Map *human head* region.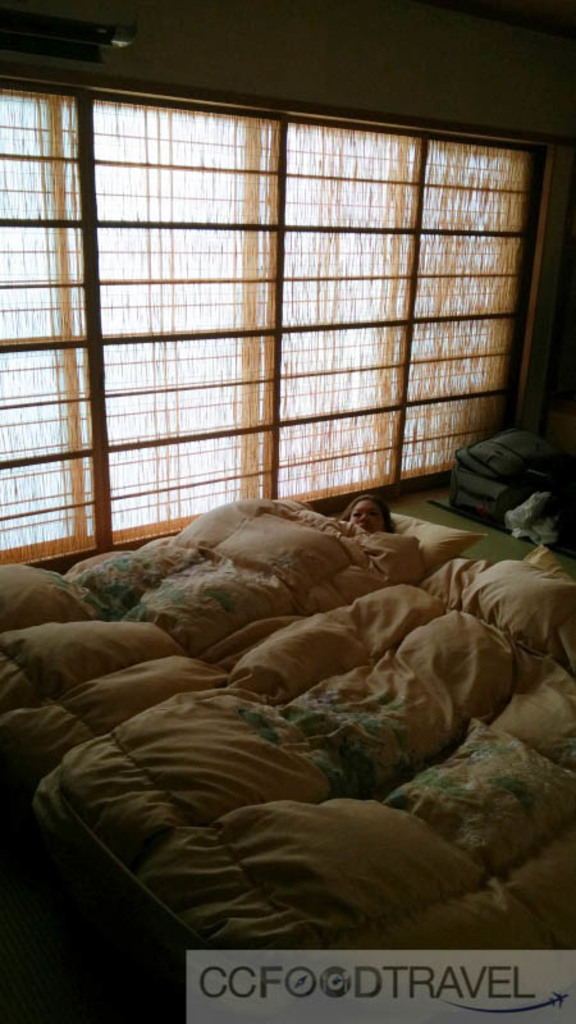
Mapped to select_region(339, 488, 401, 541).
